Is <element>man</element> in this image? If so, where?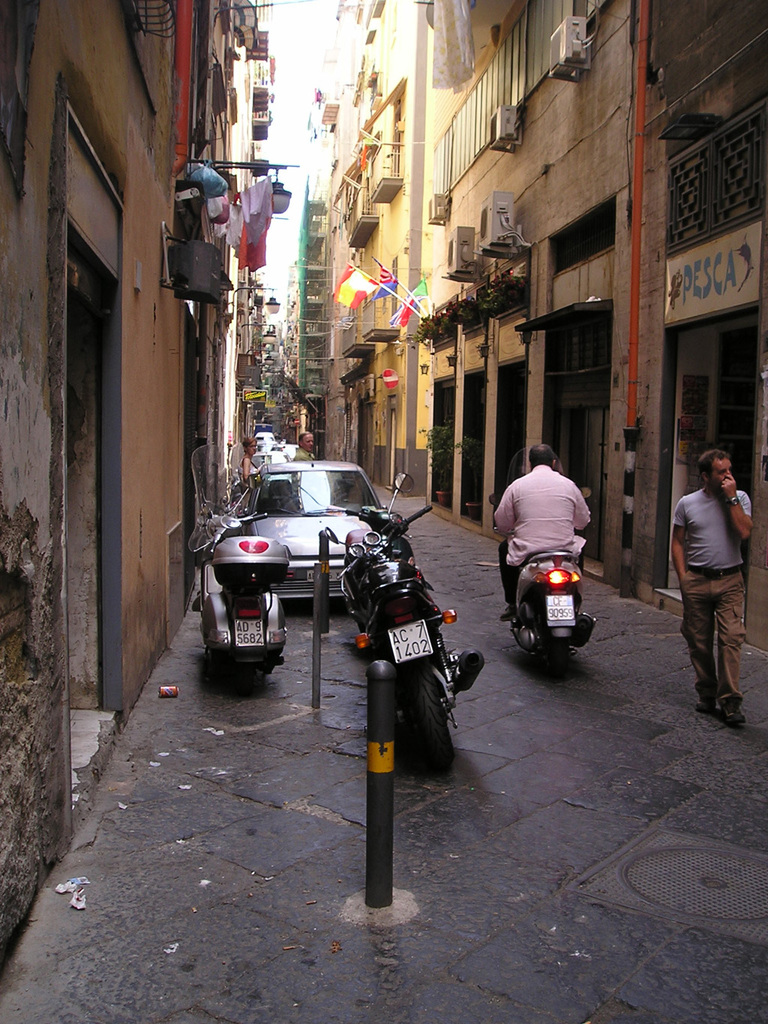
Yes, at 488:443:589:620.
